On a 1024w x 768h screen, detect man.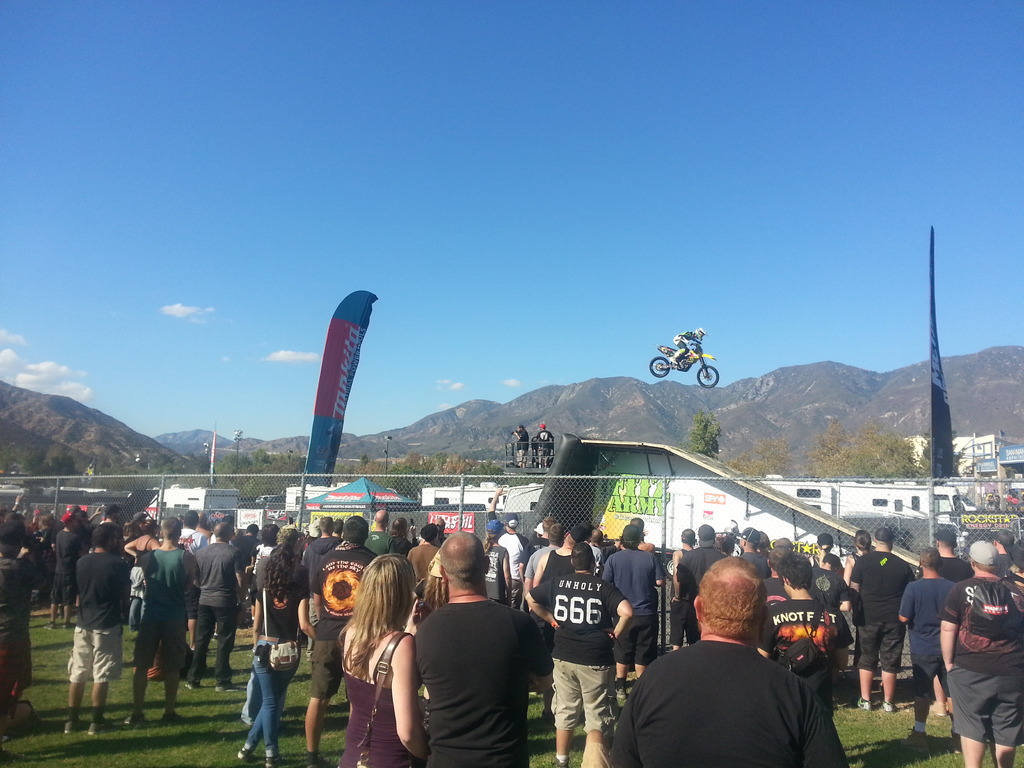
735/525/771/577.
